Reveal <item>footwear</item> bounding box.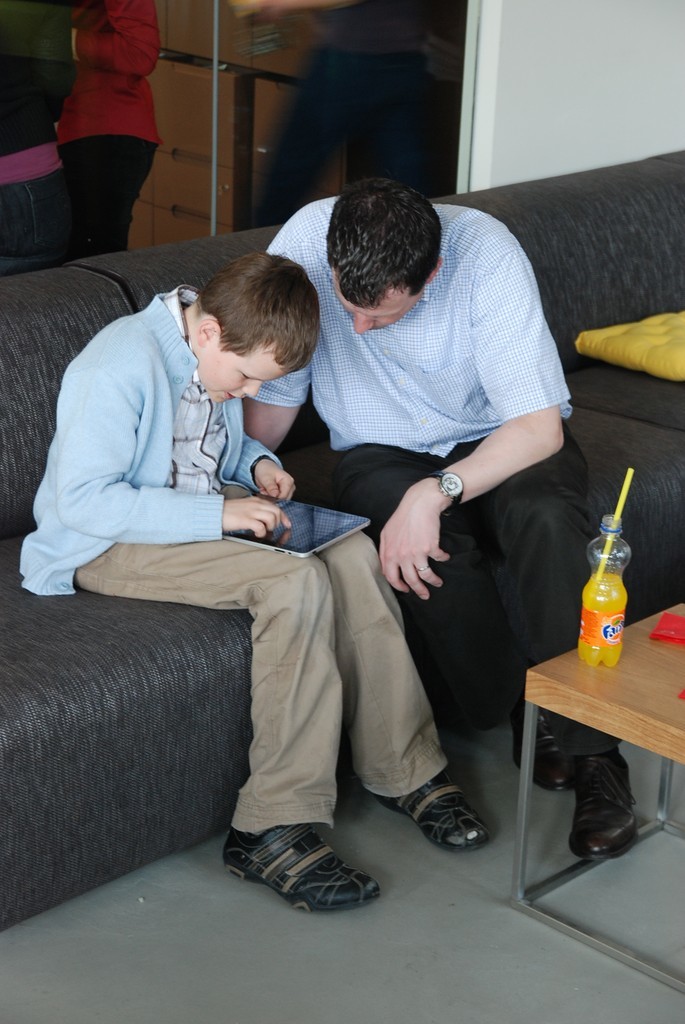
Revealed: left=232, top=821, right=391, bottom=911.
